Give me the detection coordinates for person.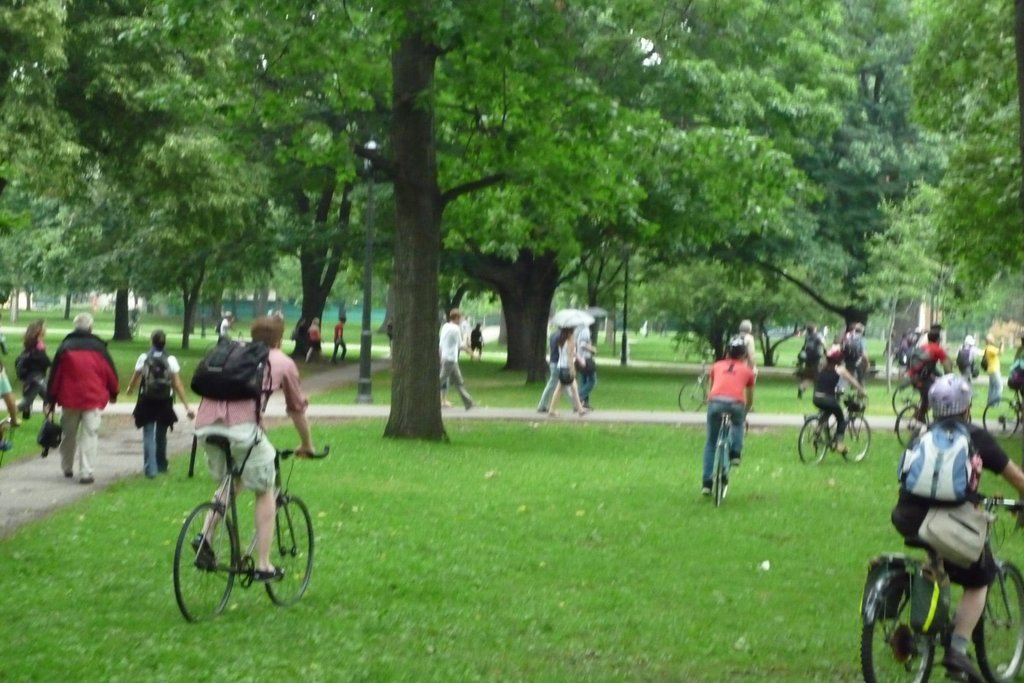
(1005,342,1023,389).
